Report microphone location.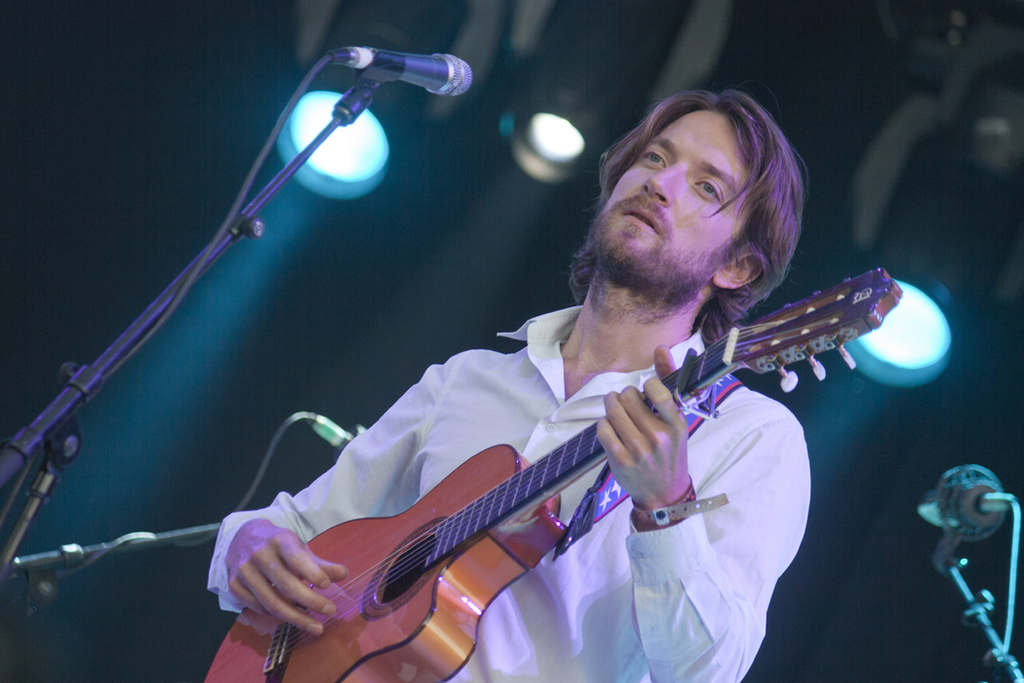
Report: [294,29,487,125].
